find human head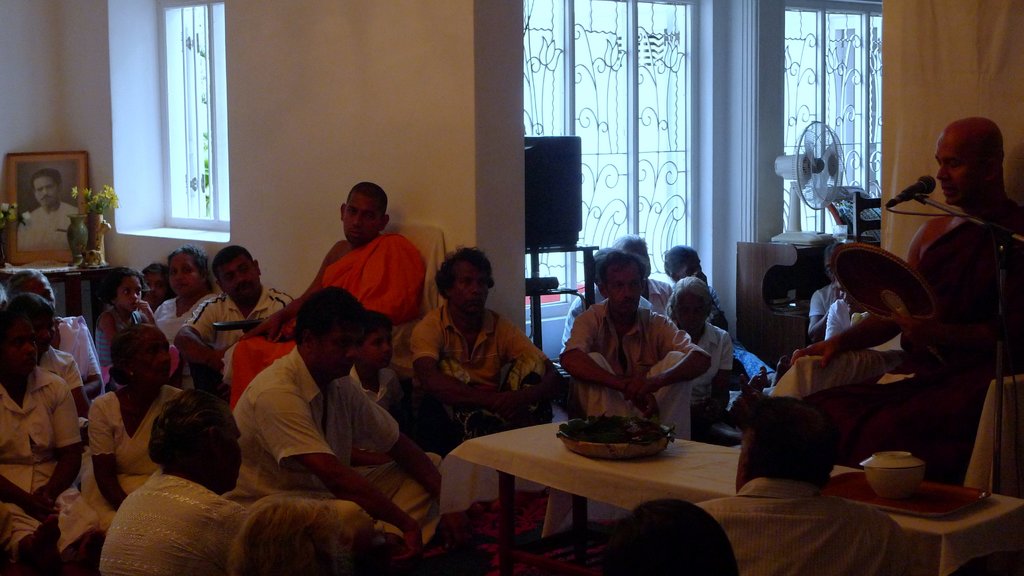
crop(354, 314, 391, 371)
